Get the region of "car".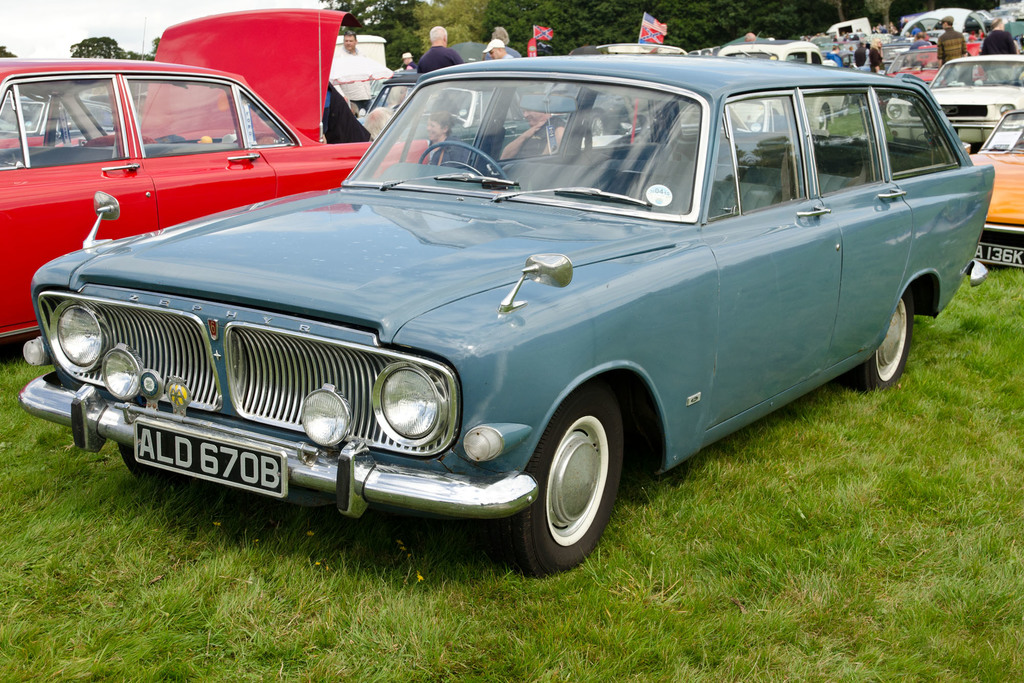
l=883, t=52, r=1023, b=145.
